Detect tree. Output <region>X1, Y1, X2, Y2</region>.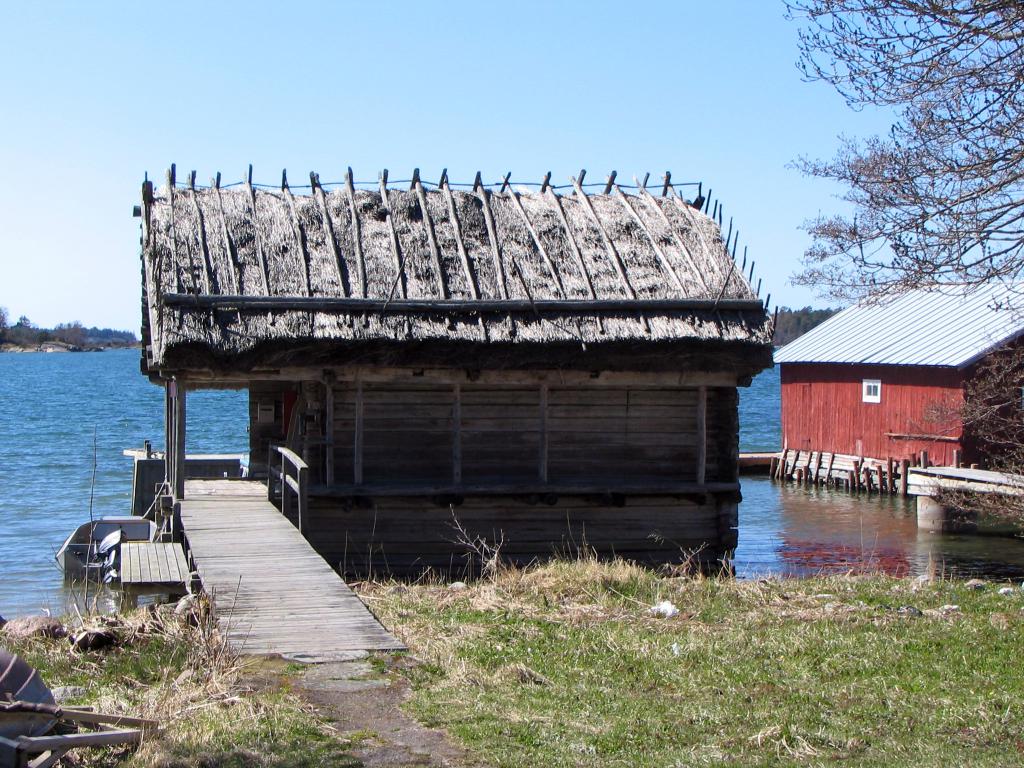
<region>784, 0, 1023, 529</region>.
